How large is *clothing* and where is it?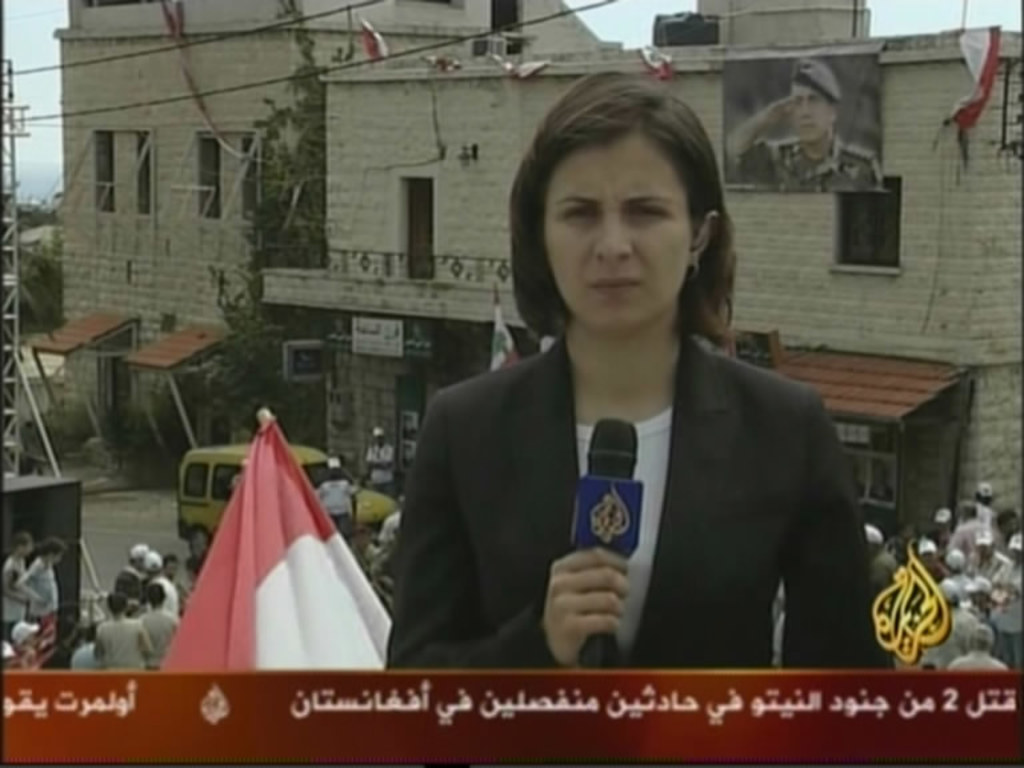
Bounding box: 977:505:997:535.
